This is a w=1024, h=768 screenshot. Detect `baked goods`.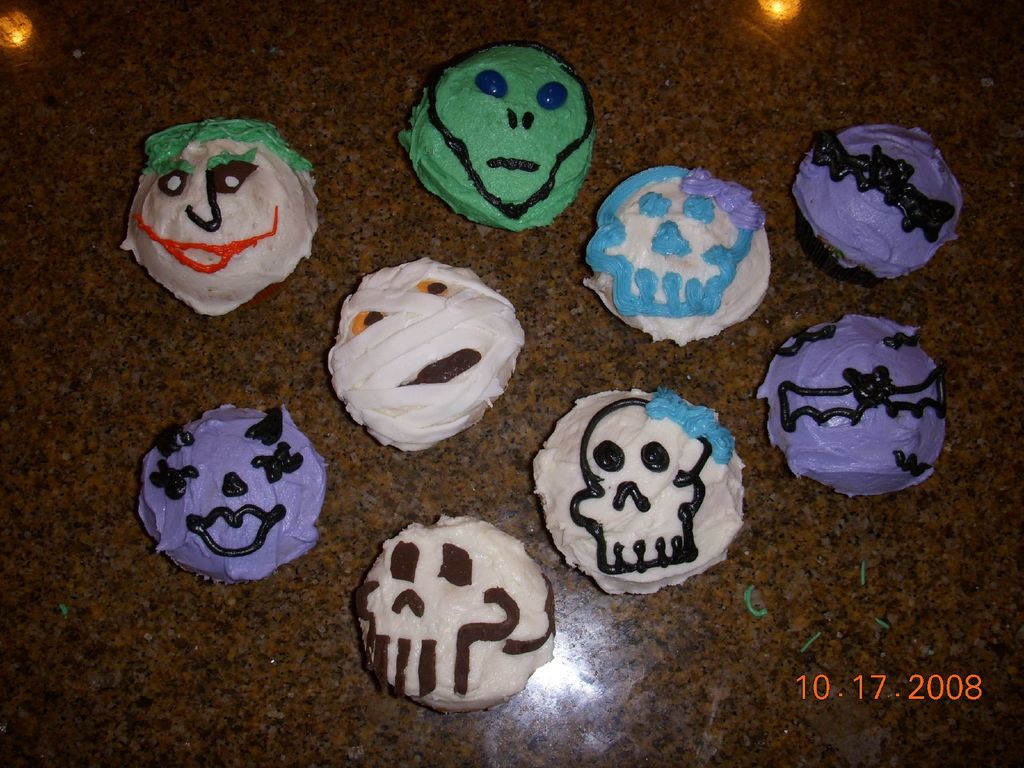
(350, 509, 556, 714).
